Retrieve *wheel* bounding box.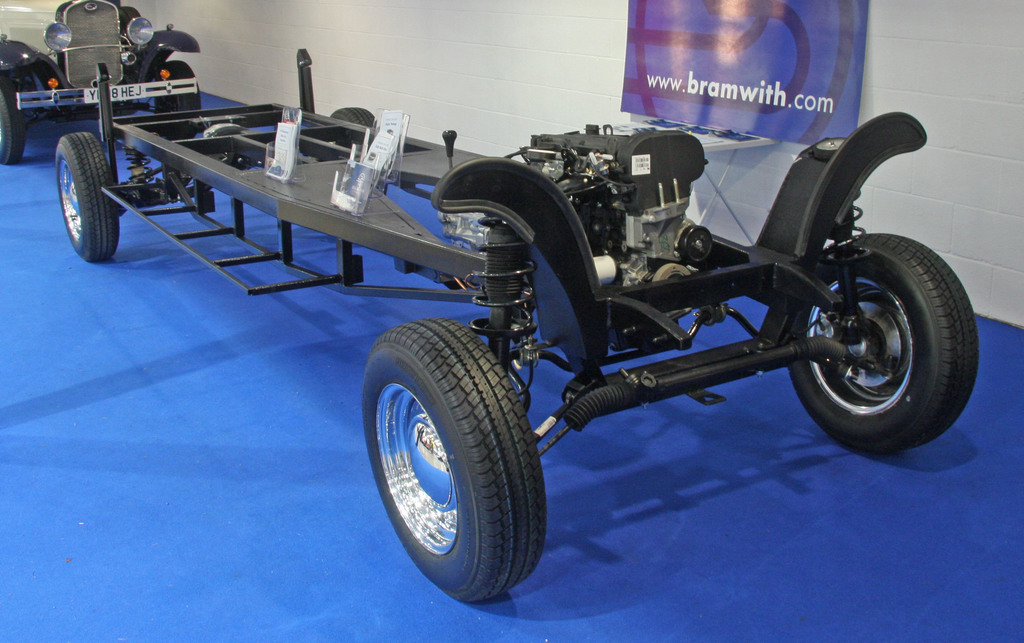
Bounding box: 120, 6, 141, 31.
